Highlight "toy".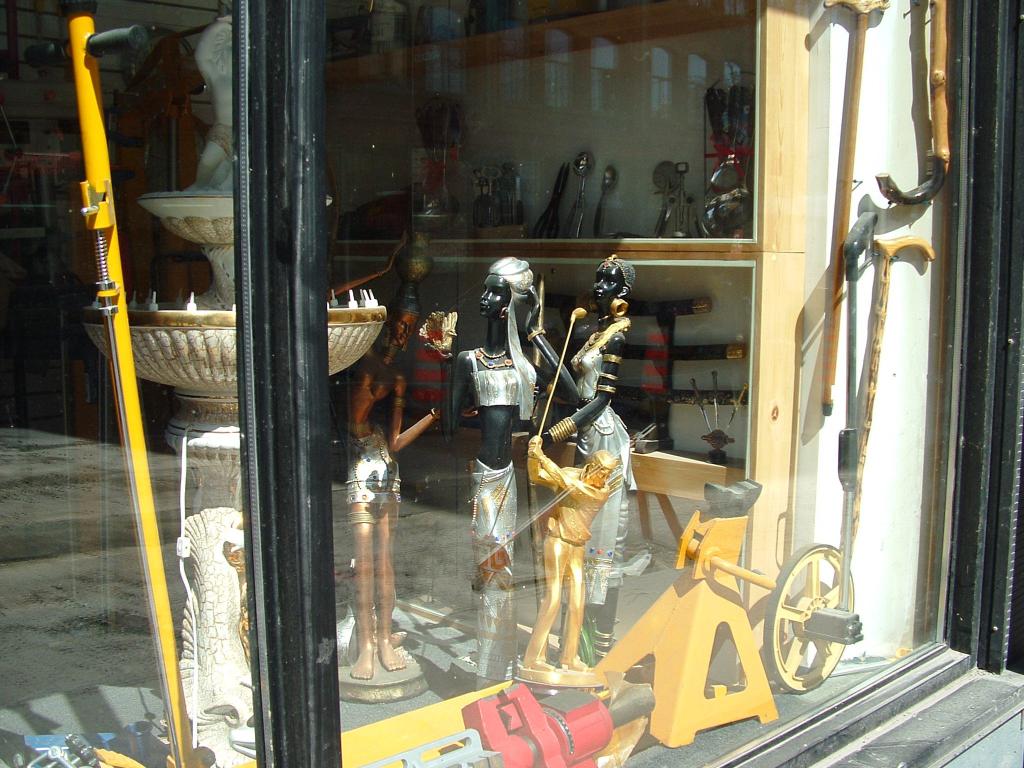
Highlighted region: <box>527,388,616,680</box>.
